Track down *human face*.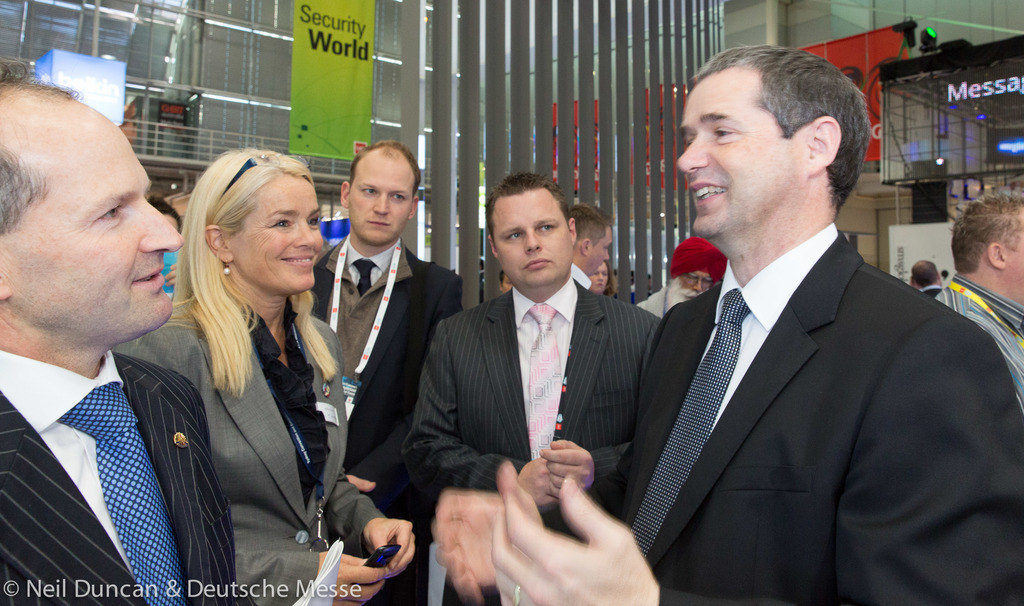
Tracked to region(588, 230, 611, 276).
